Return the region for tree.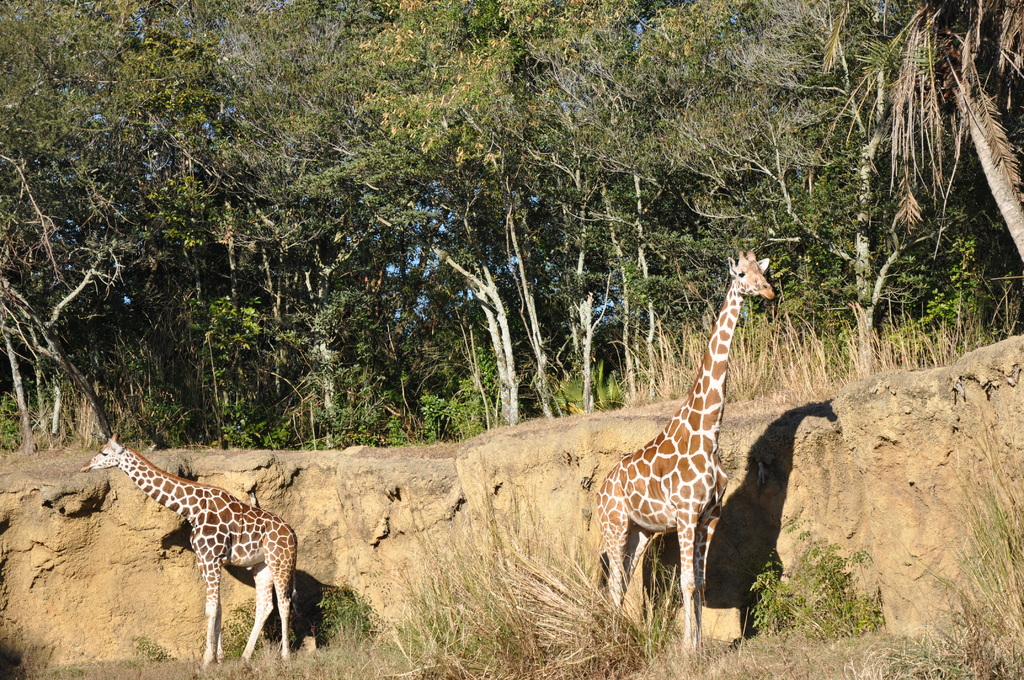
select_region(594, 0, 750, 405).
